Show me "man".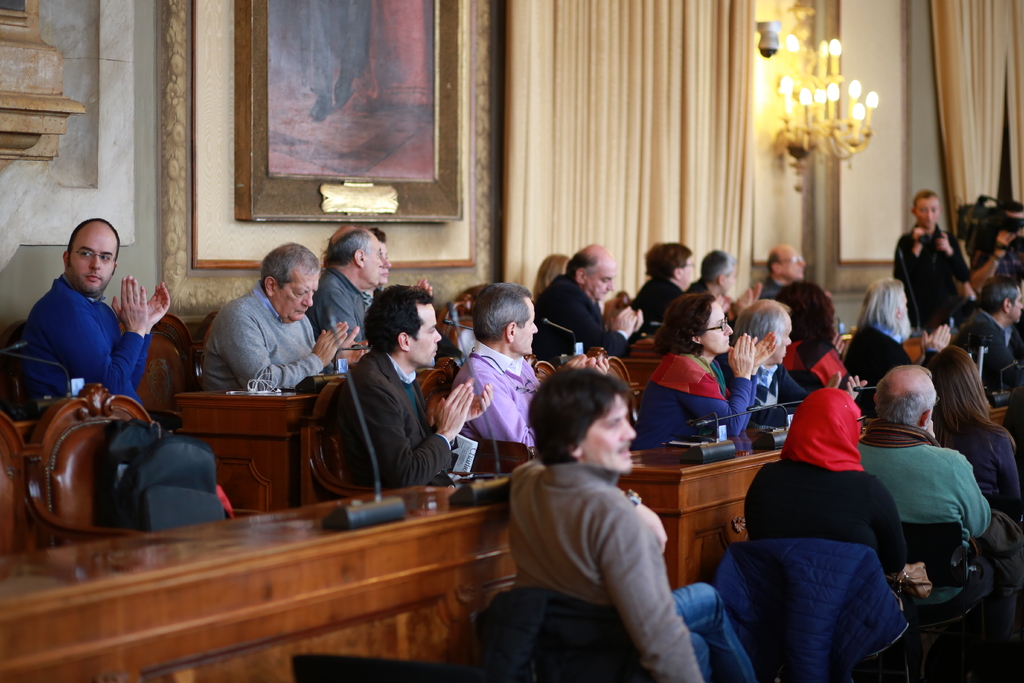
"man" is here: (952, 276, 1023, 389).
